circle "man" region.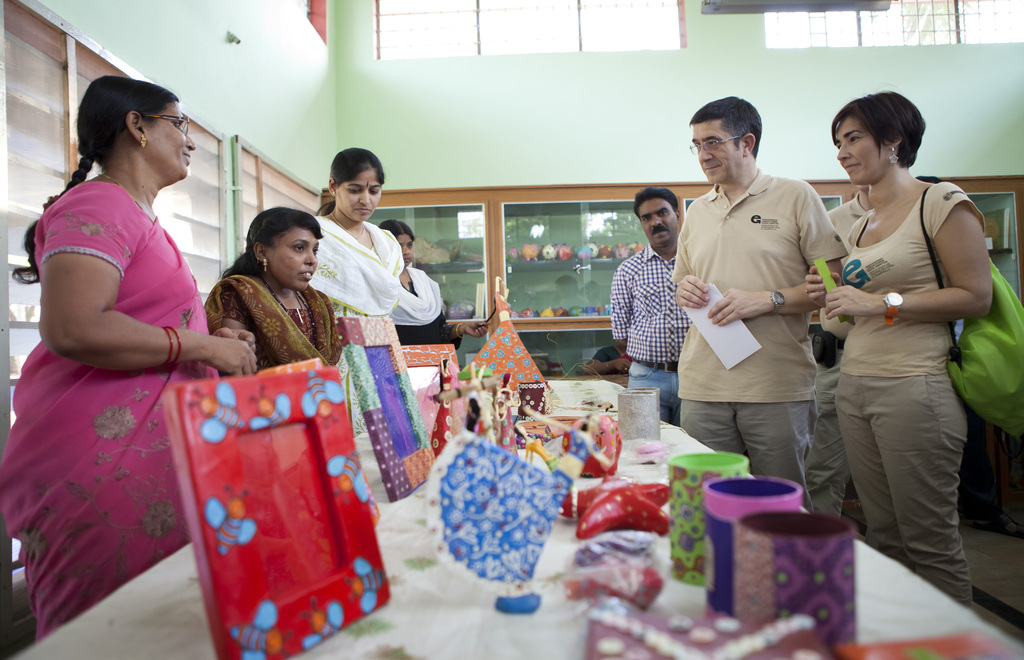
Region: [664,96,851,516].
